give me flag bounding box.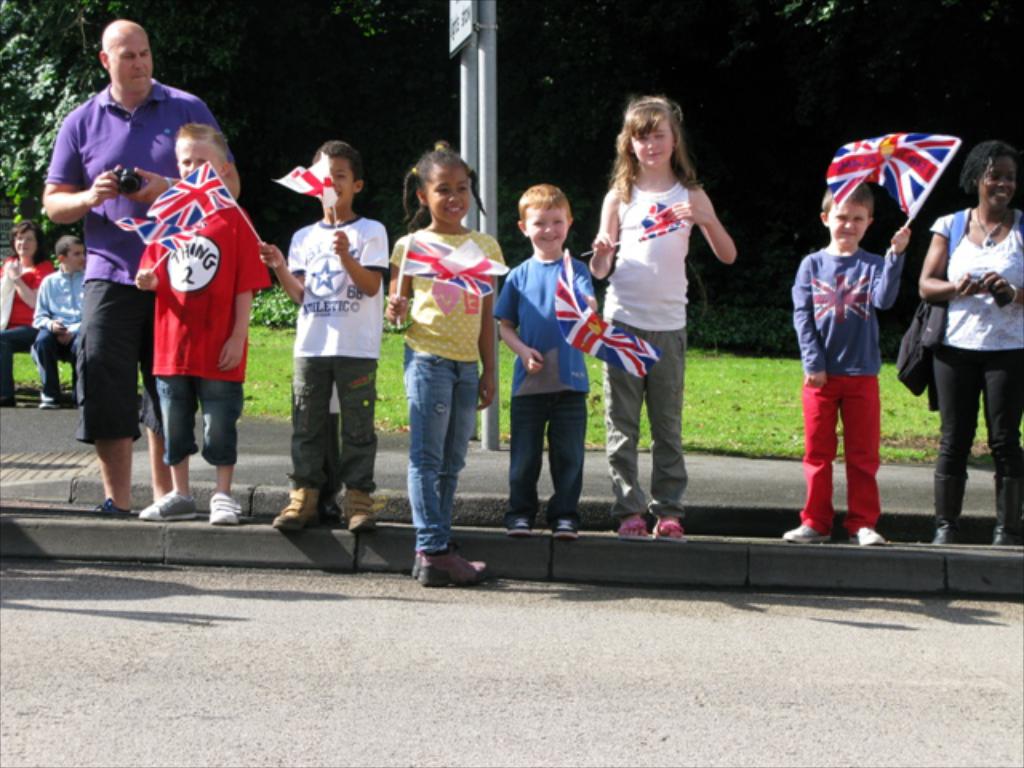
(389,232,510,277).
